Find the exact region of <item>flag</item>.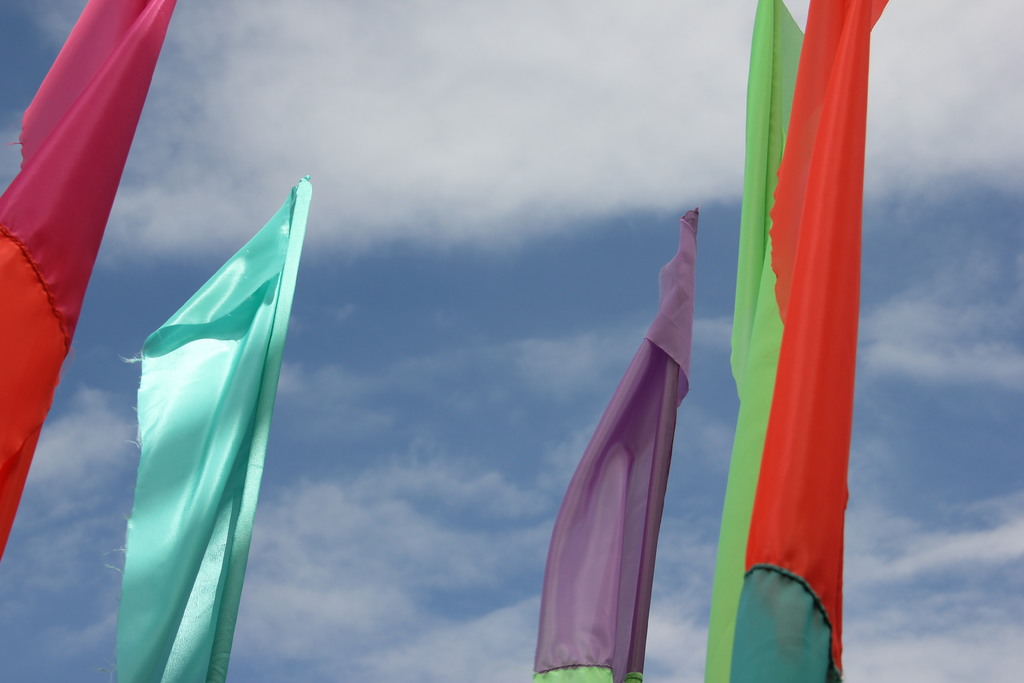
Exact region: 0,0,176,559.
